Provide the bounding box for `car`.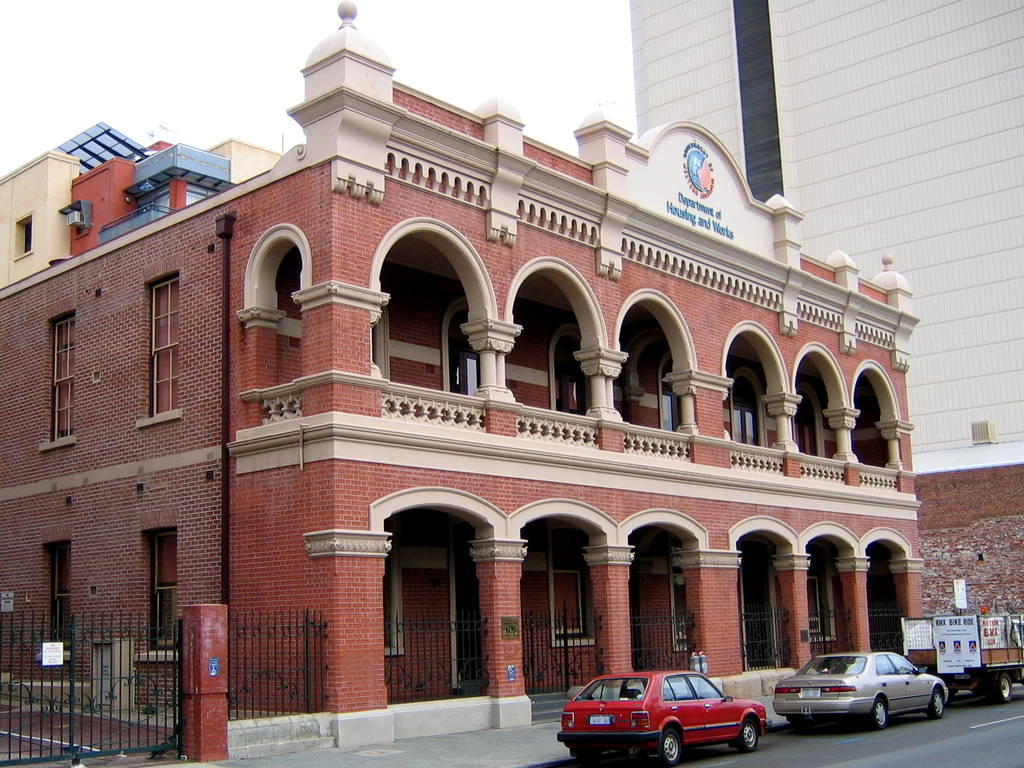
l=773, t=648, r=947, b=726.
